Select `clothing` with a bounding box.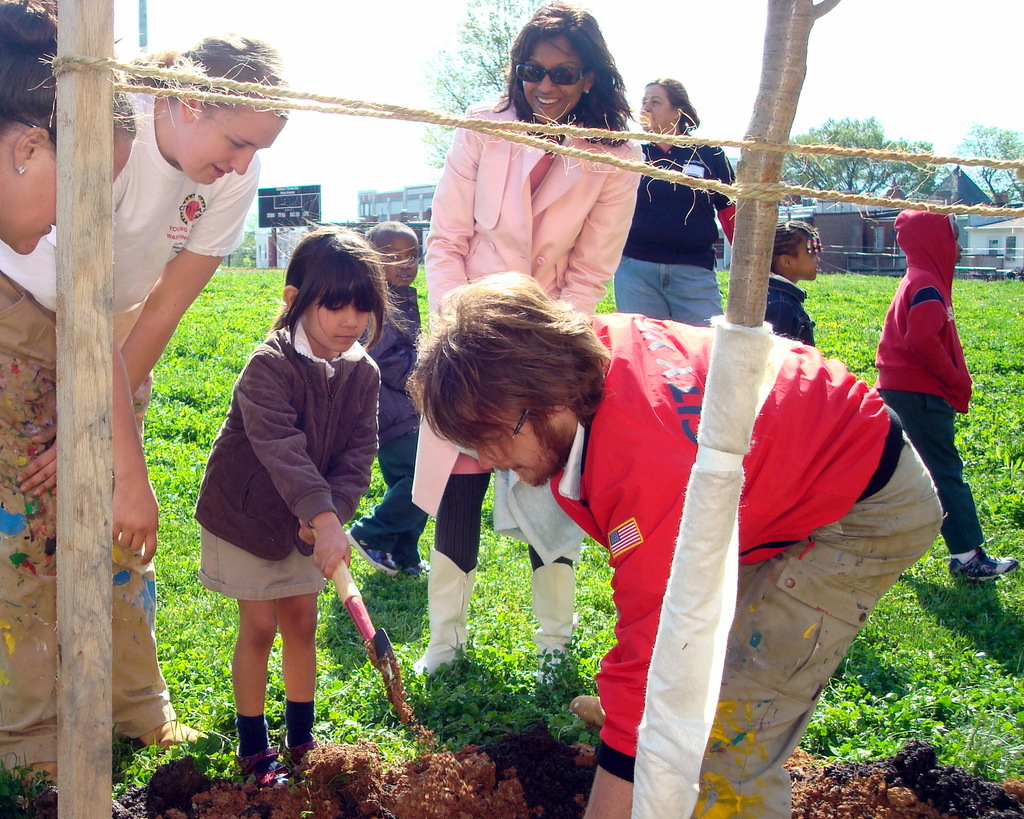
select_region(612, 130, 736, 319).
